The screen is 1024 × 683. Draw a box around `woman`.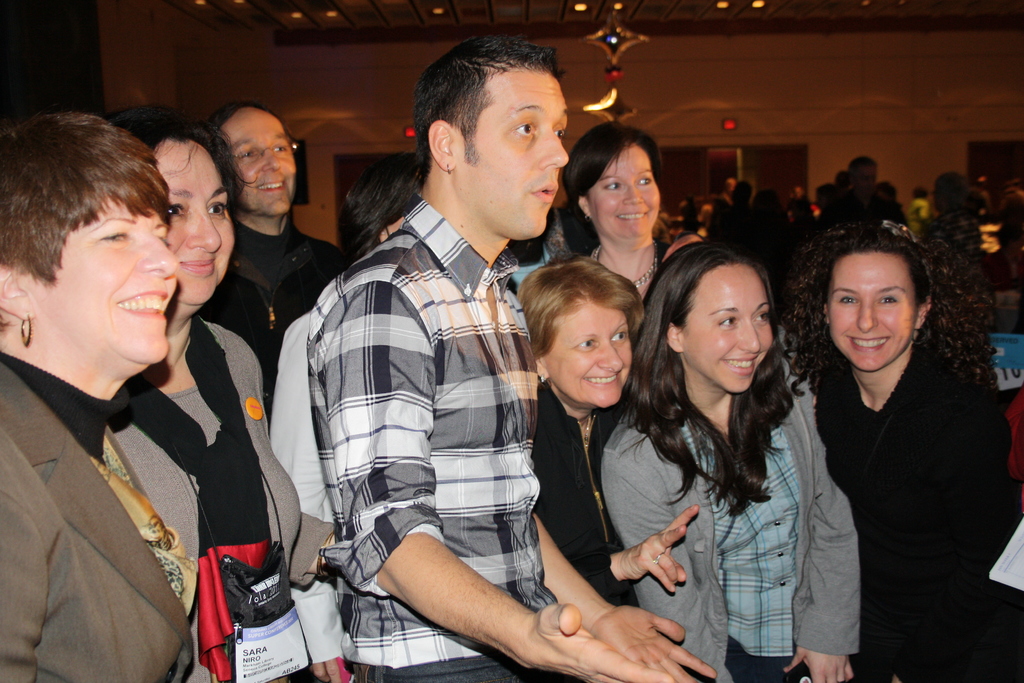
{"left": 0, "top": 114, "right": 184, "bottom": 682}.
